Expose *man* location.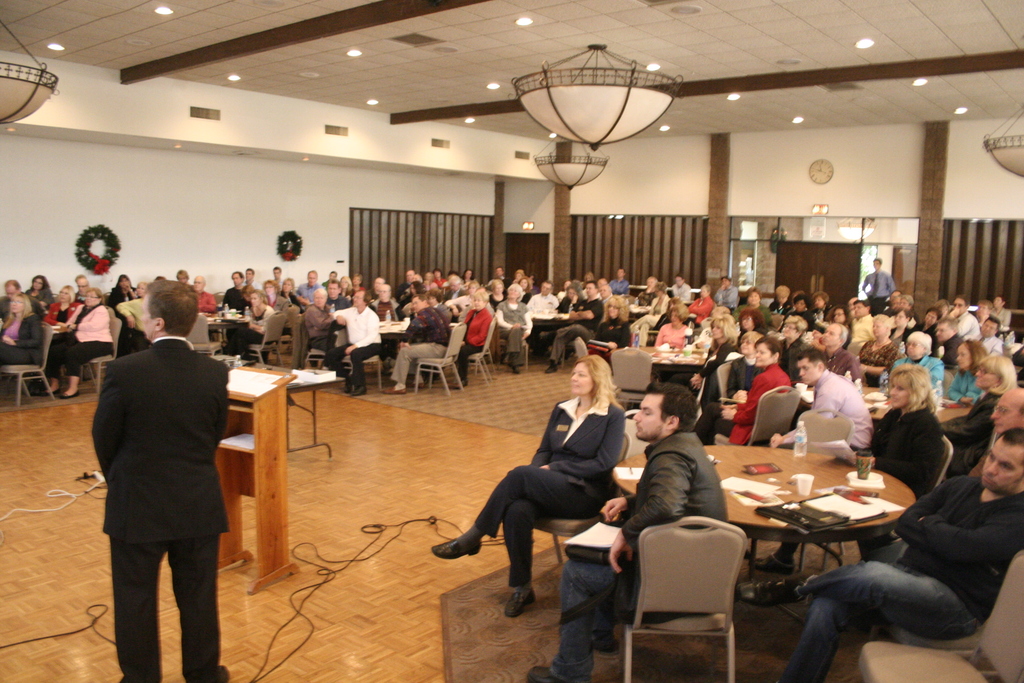
Exposed at [735, 428, 1023, 682].
